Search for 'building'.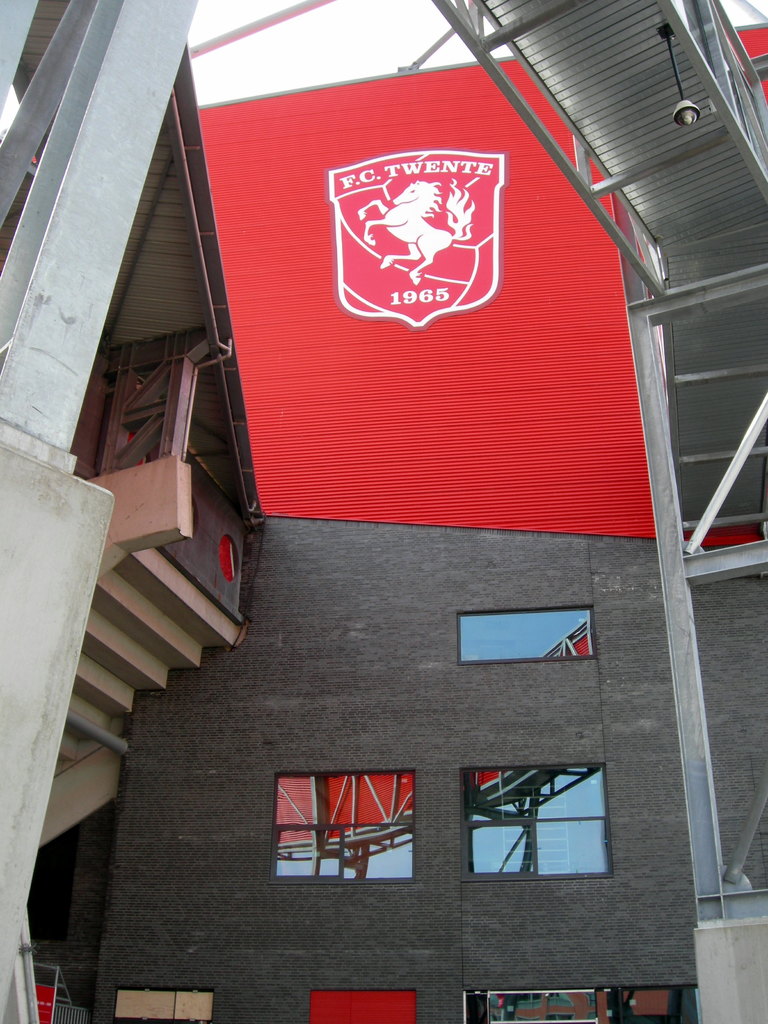
Found at 0/0/767/1023.
